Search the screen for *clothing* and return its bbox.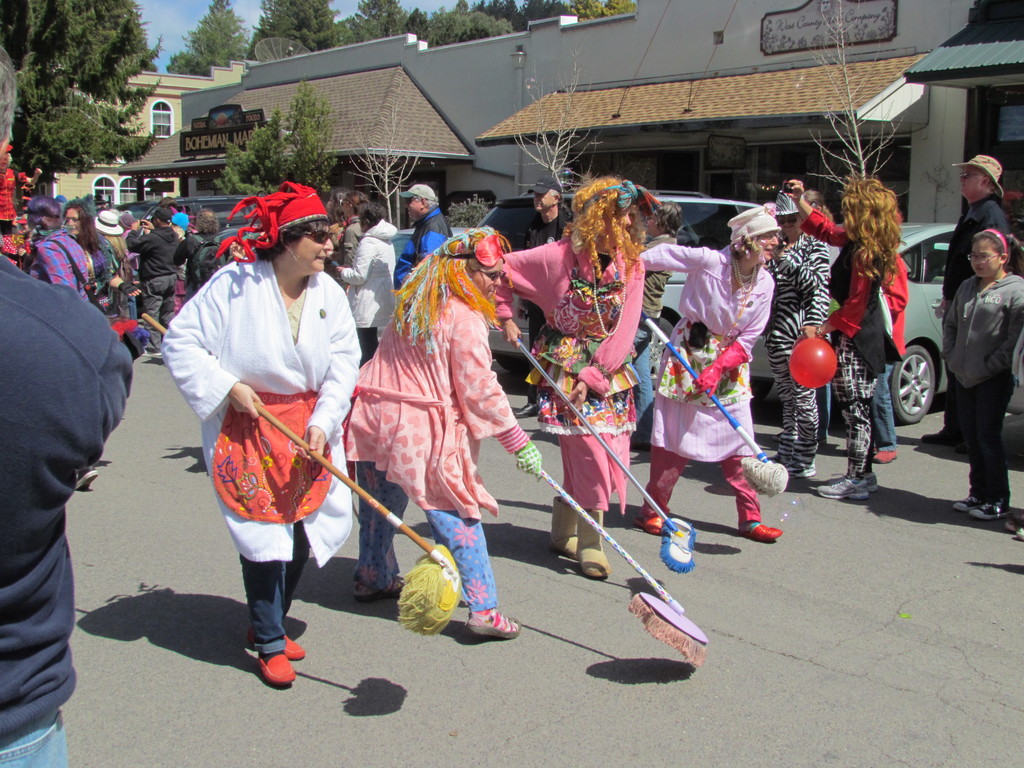
Found: crop(92, 230, 111, 308).
